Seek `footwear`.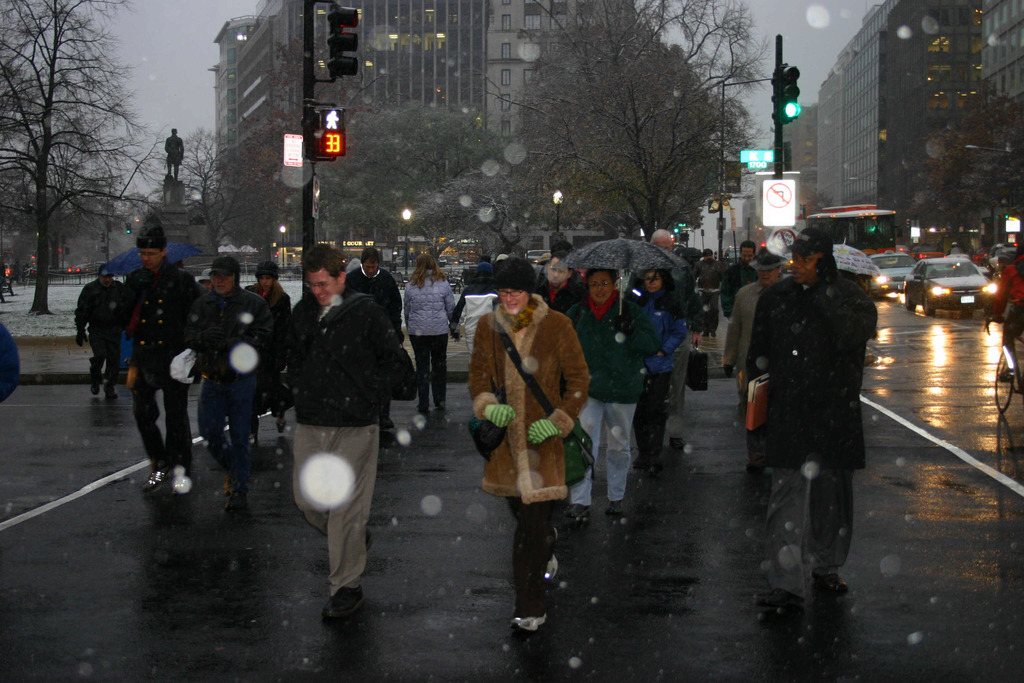
318:584:367:623.
